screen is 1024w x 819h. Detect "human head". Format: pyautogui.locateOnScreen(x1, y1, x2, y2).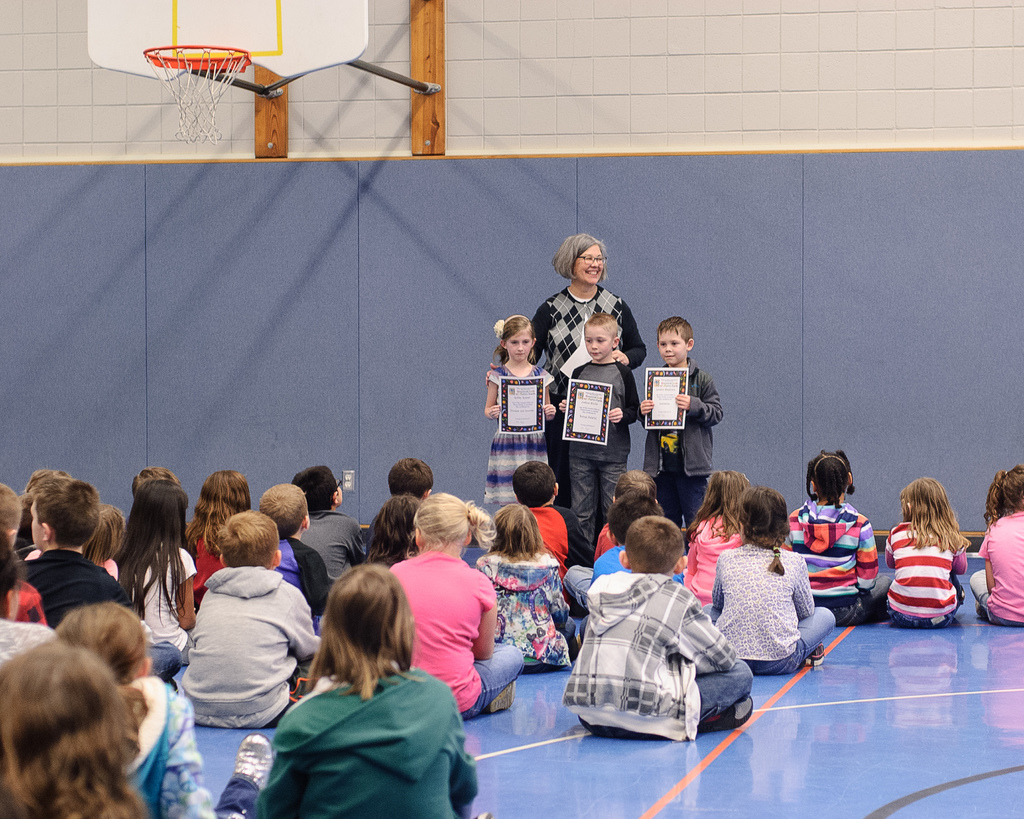
pyautogui.locateOnScreen(512, 463, 560, 502).
